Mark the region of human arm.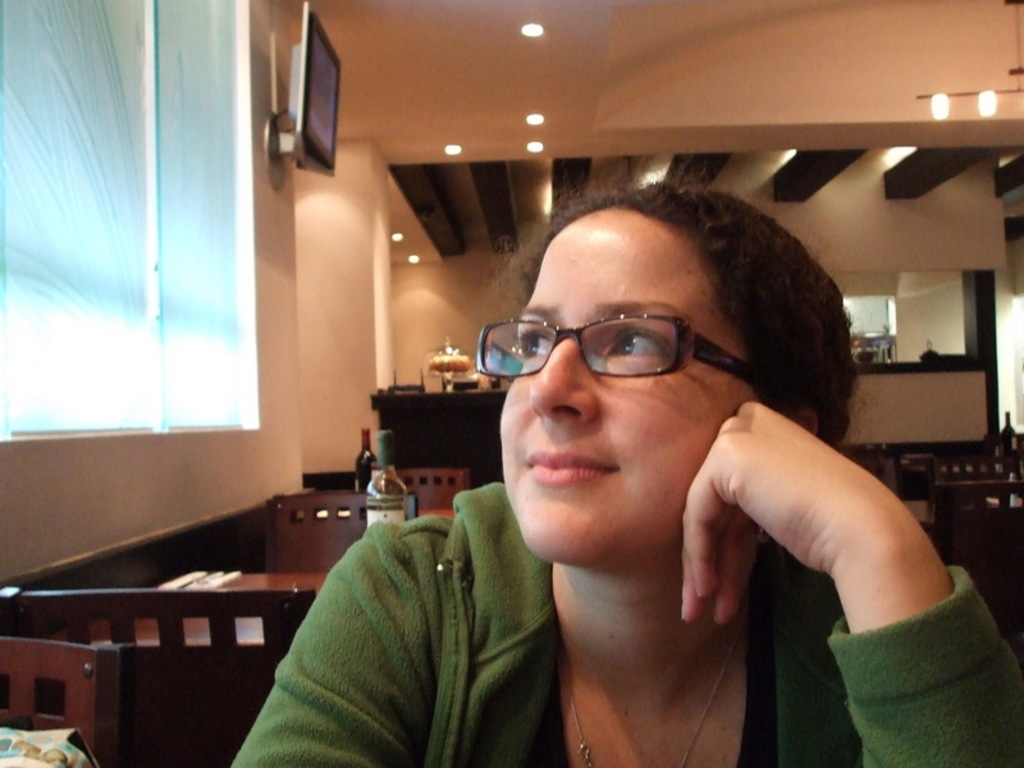
Region: bbox=[675, 396, 960, 628].
